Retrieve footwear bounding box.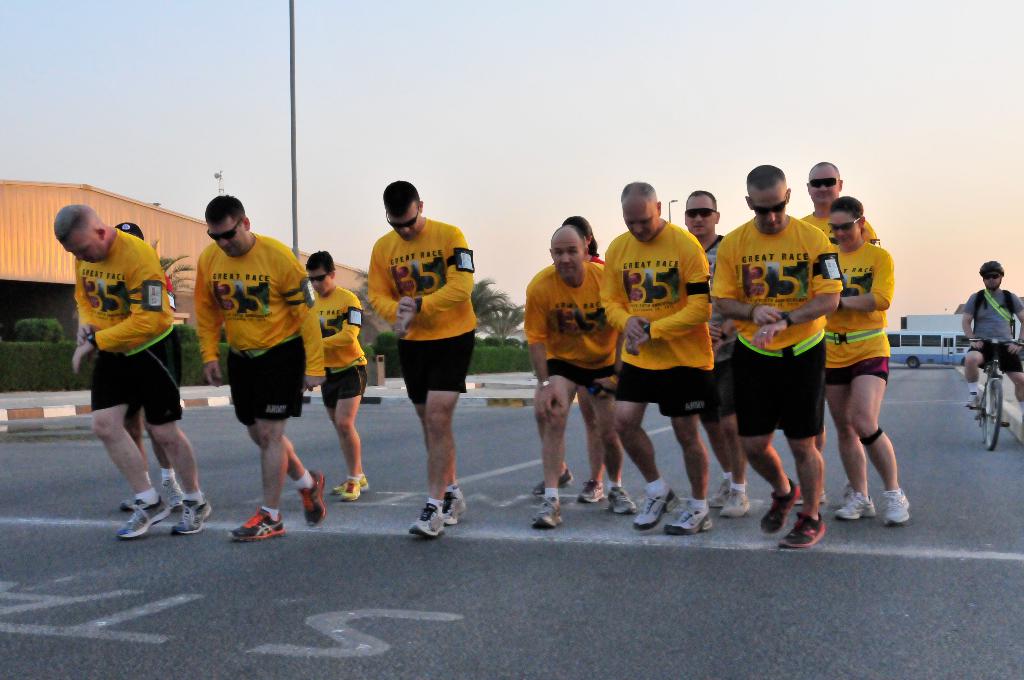
Bounding box: Rect(720, 490, 749, 517).
